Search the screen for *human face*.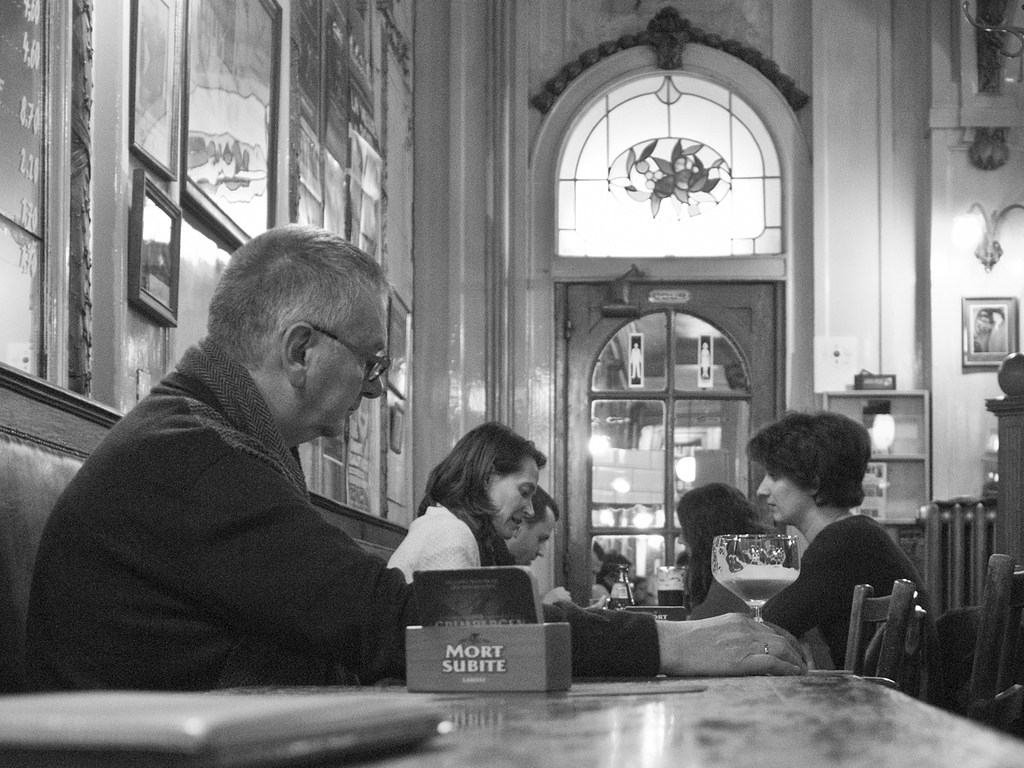
Found at <box>486,456,540,540</box>.
